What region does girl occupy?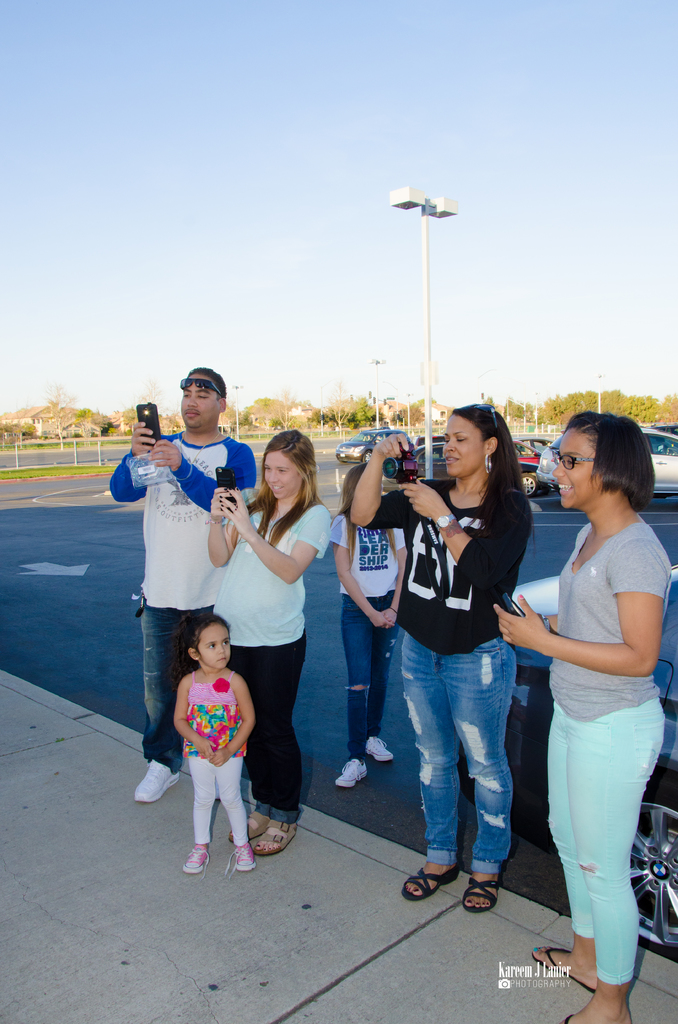
{"x1": 200, "y1": 427, "x2": 330, "y2": 852}.
